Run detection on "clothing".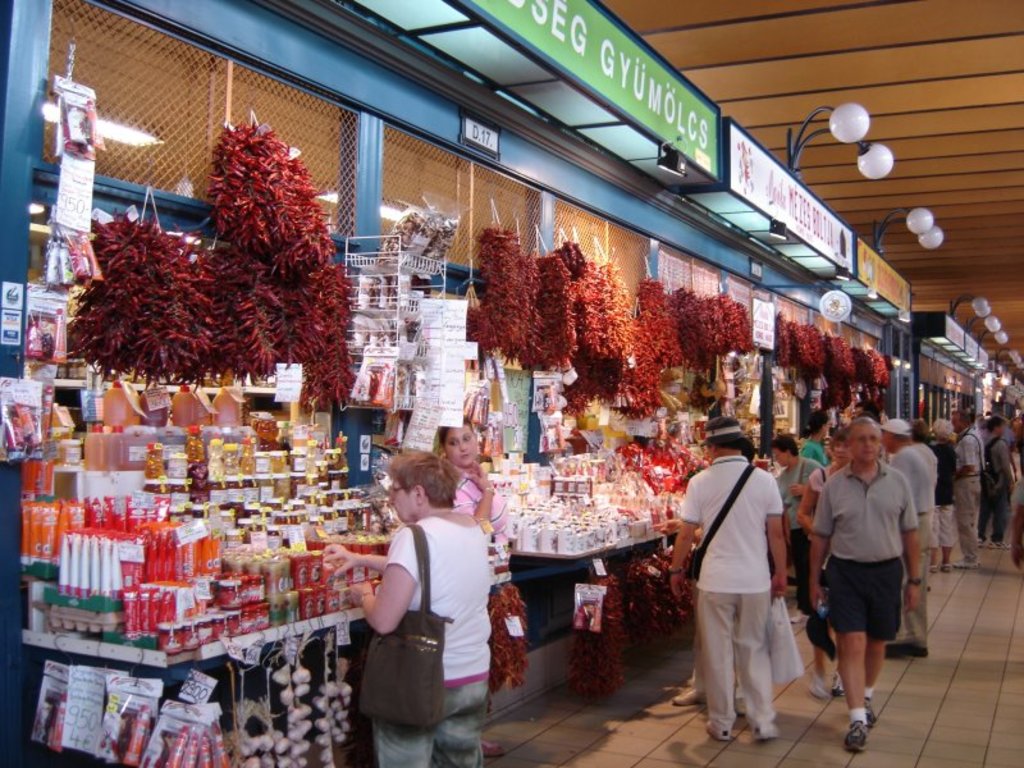
Result: 808,466,922,634.
